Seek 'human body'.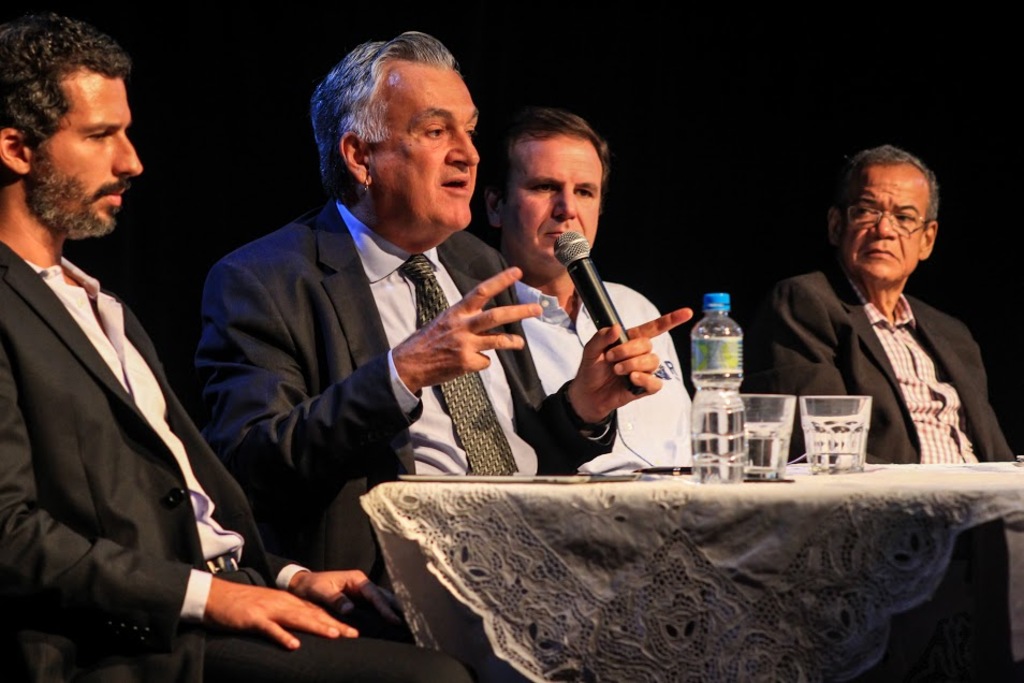
[0,12,469,682].
